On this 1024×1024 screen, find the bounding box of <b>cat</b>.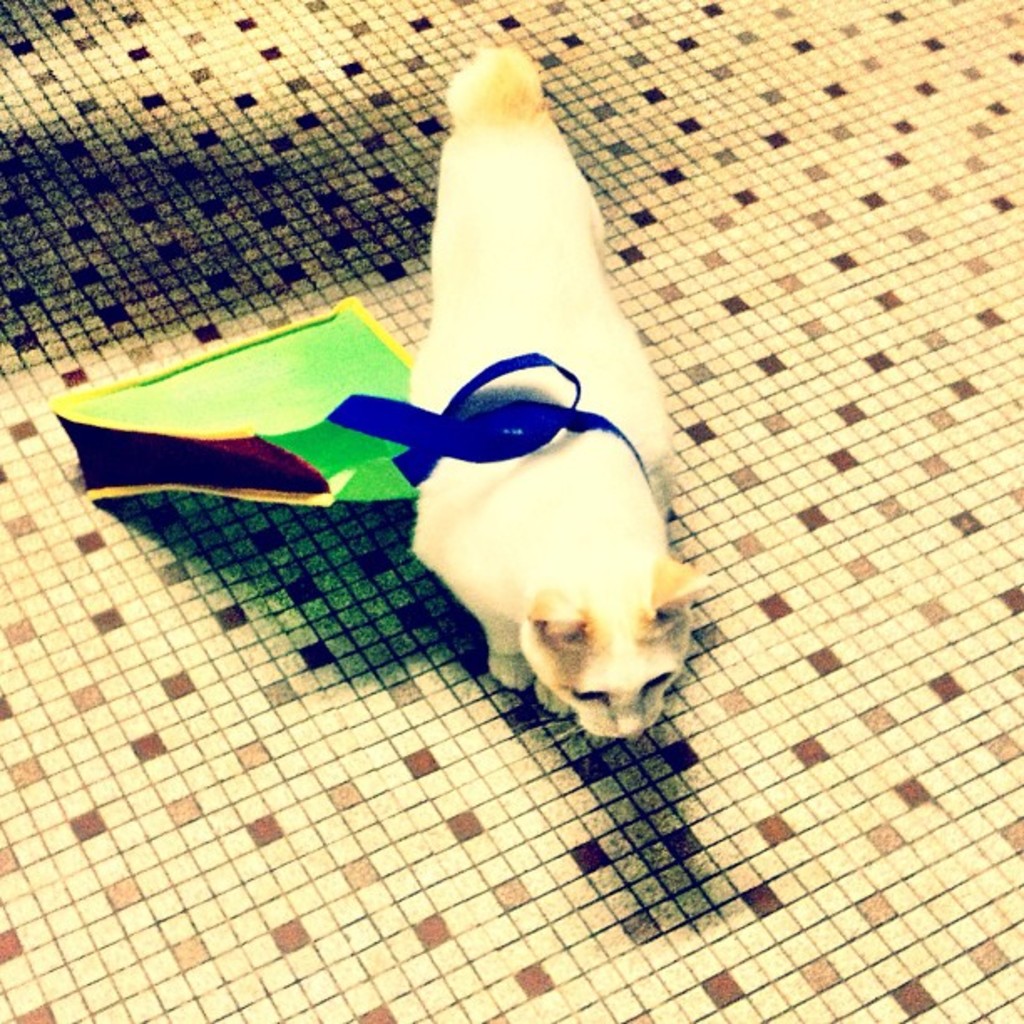
Bounding box: (x1=407, y1=49, x2=714, y2=746).
